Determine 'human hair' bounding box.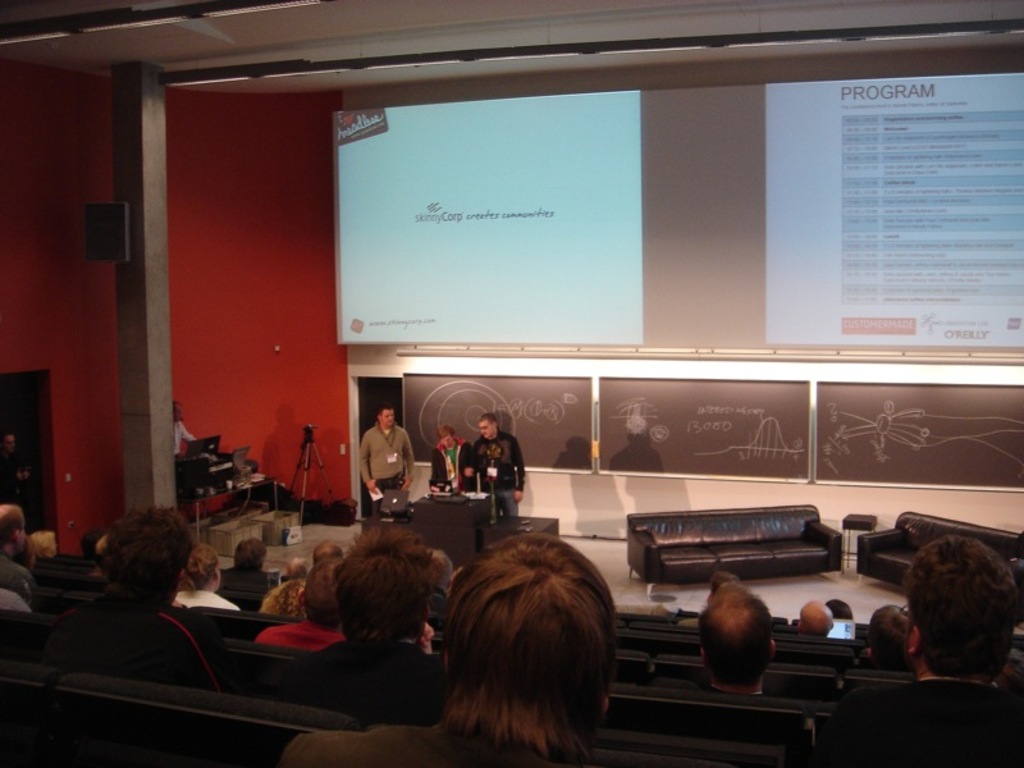
Determined: region(173, 398, 183, 428).
